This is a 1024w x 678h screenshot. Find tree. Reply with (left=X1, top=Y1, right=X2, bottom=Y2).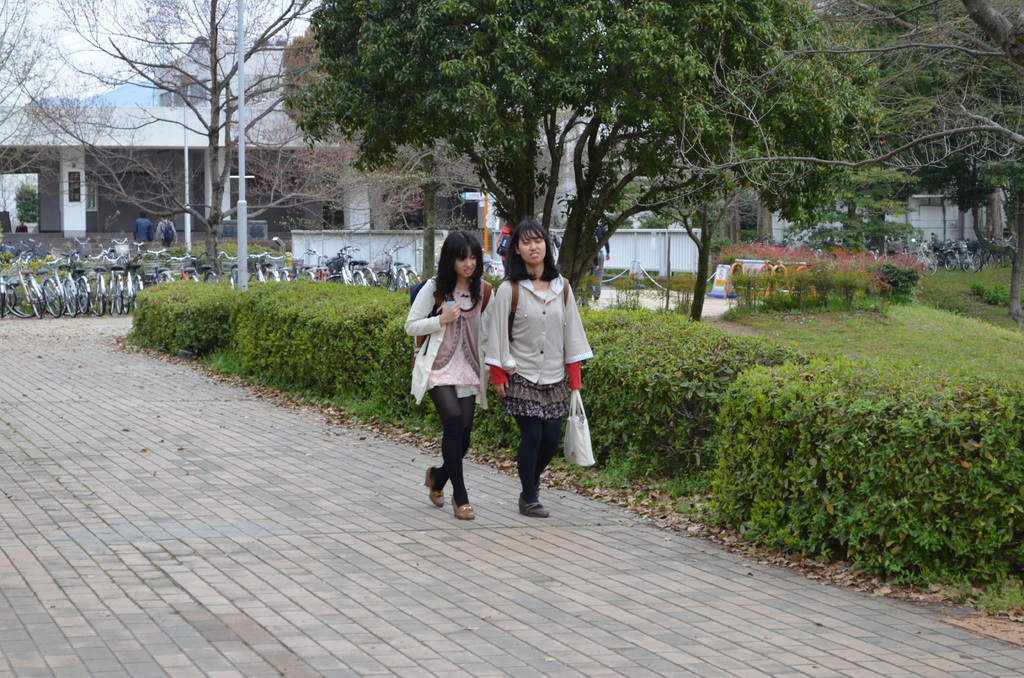
(left=285, top=0, right=875, bottom=300).
